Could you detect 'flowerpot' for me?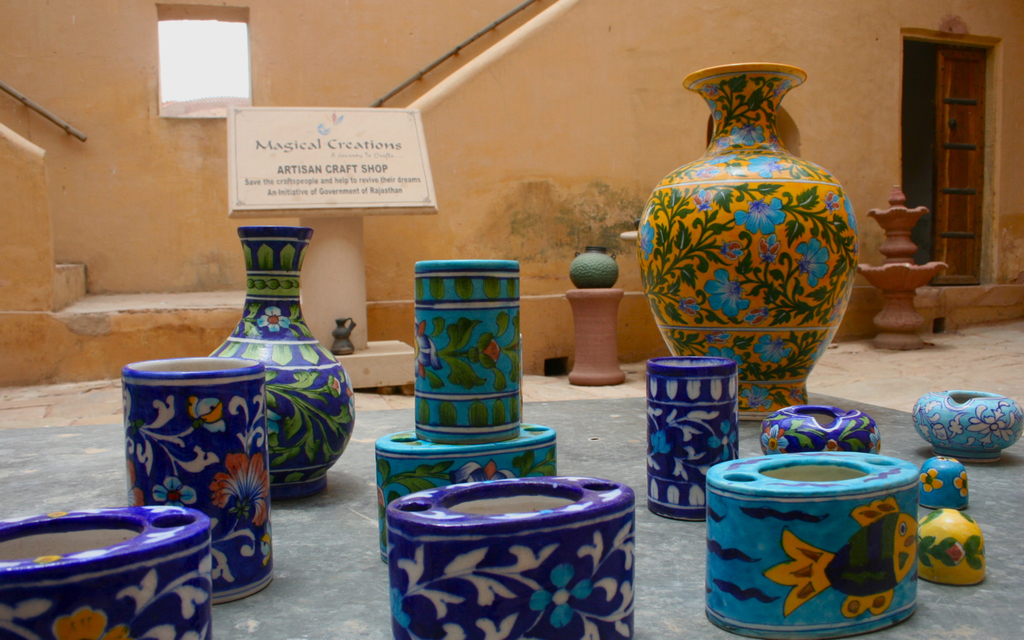
Detection result: bbox(757, 399, 882, 450).
